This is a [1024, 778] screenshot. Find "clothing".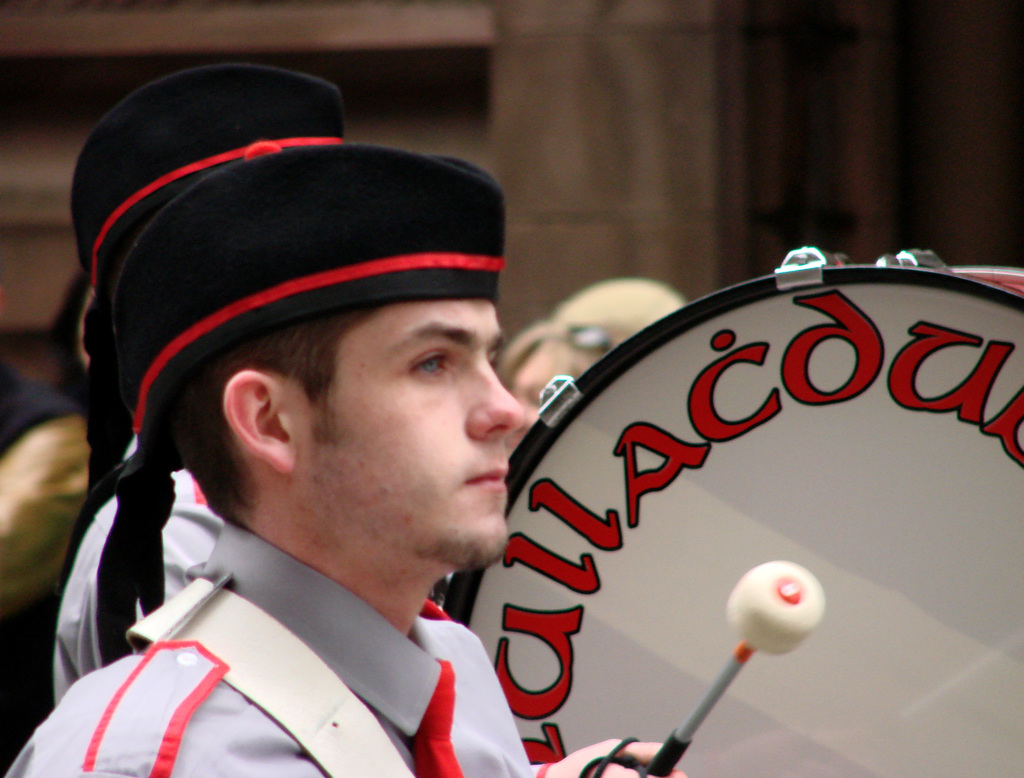
Bounding box: locate(52, 441, 221, 690).
